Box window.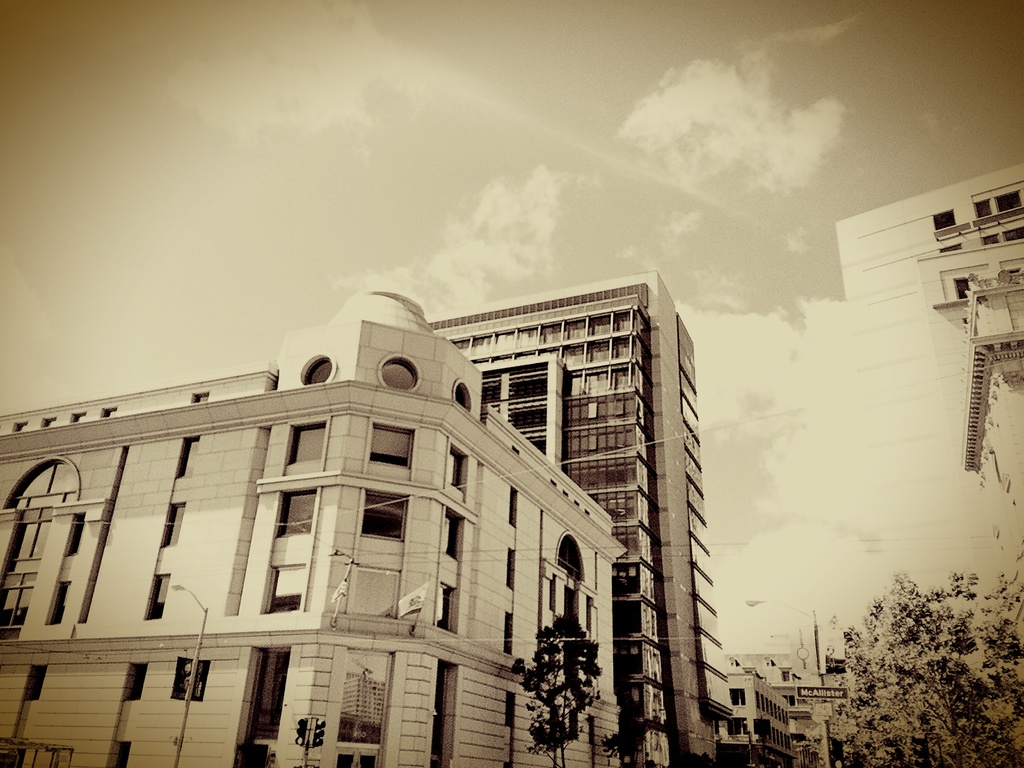
[58,512,83,561].
